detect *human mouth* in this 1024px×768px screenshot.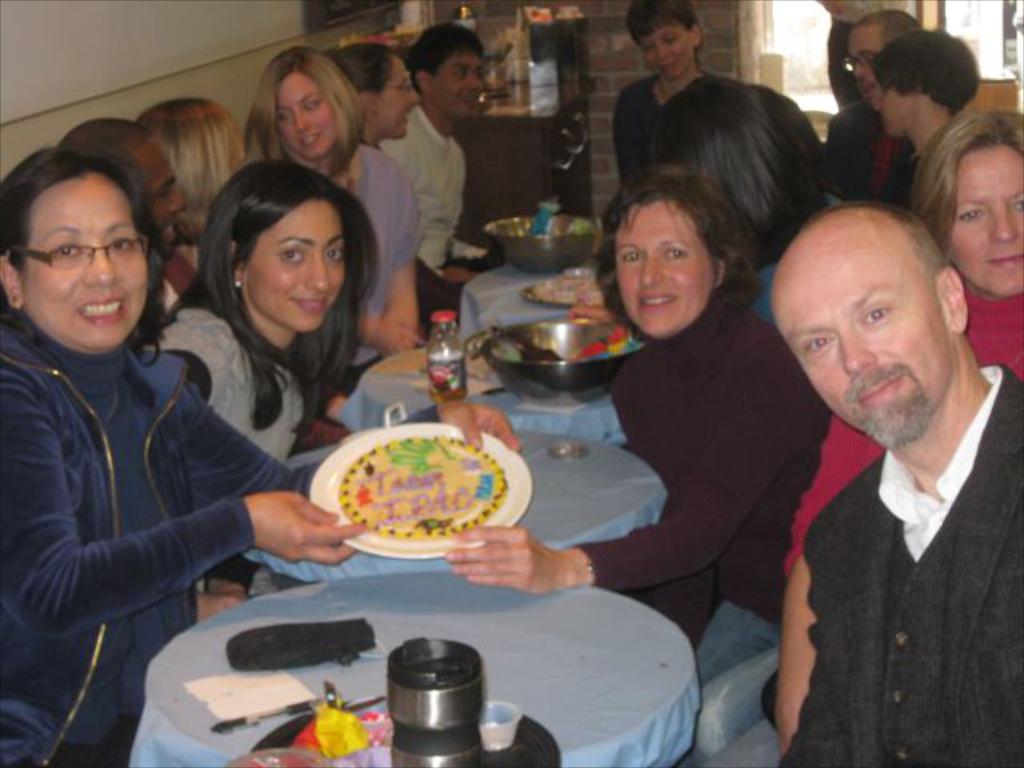
Detection: [986,251,1022,269].
